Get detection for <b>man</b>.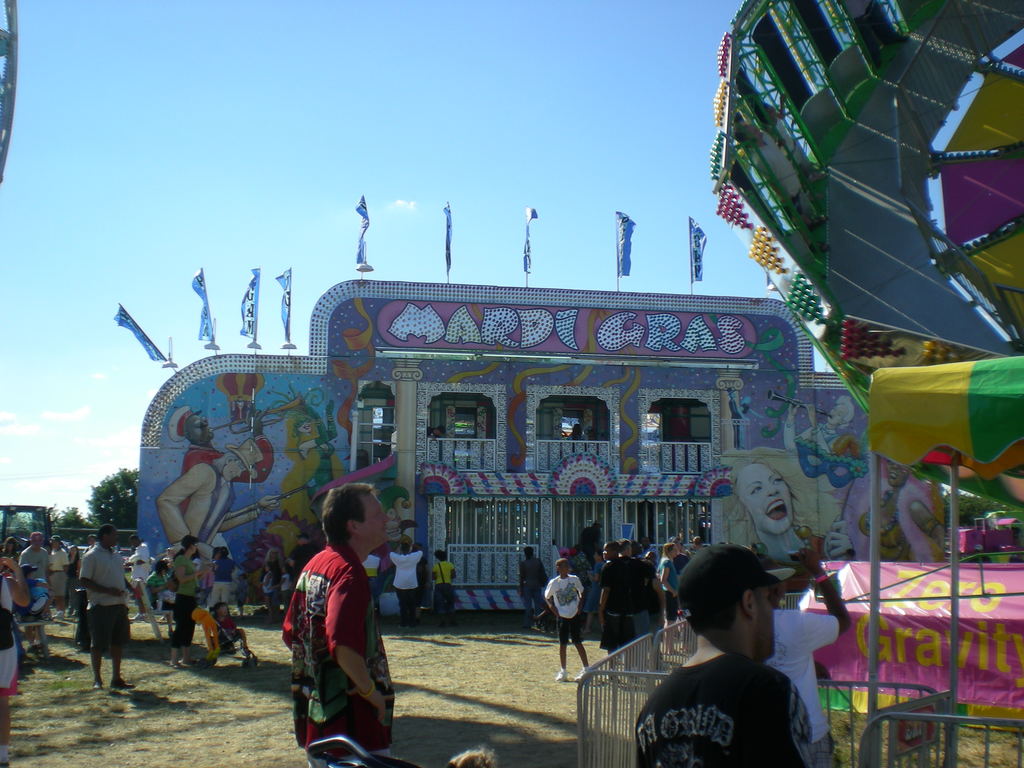
Detection: box(125, 535, 152, 621).
